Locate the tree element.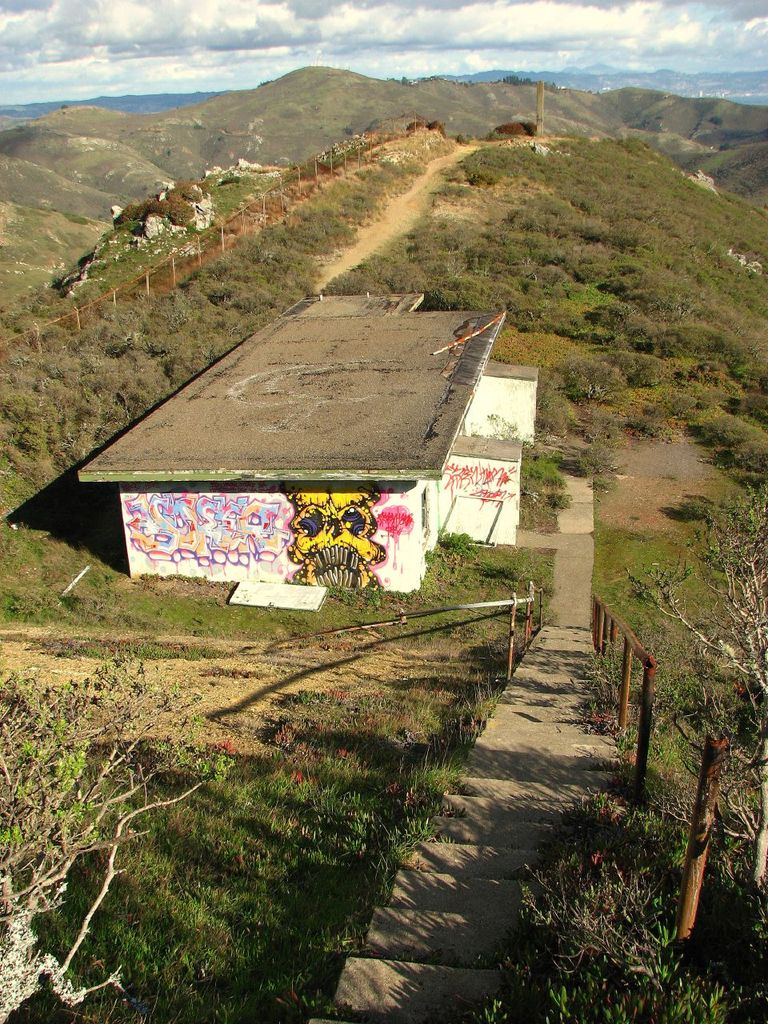
Element bbox: bbox=[493, 118, 541, 138].
